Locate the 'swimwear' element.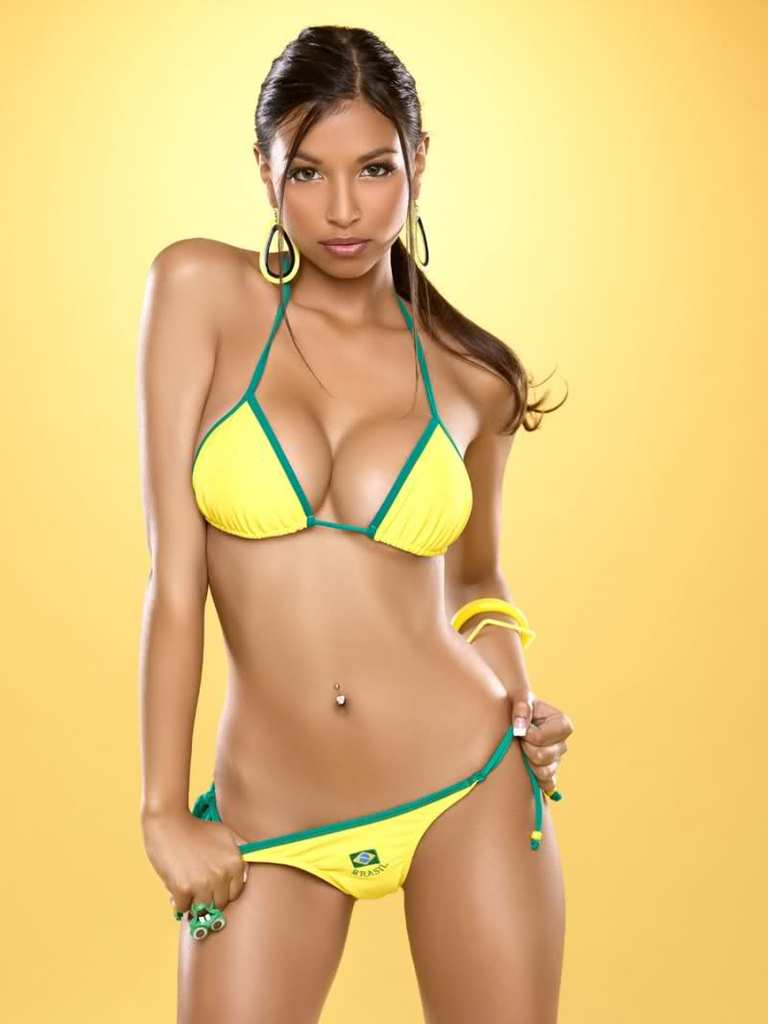
Element bbox: pyautogui.locateOnScreen(191, 252, 474, 558).
